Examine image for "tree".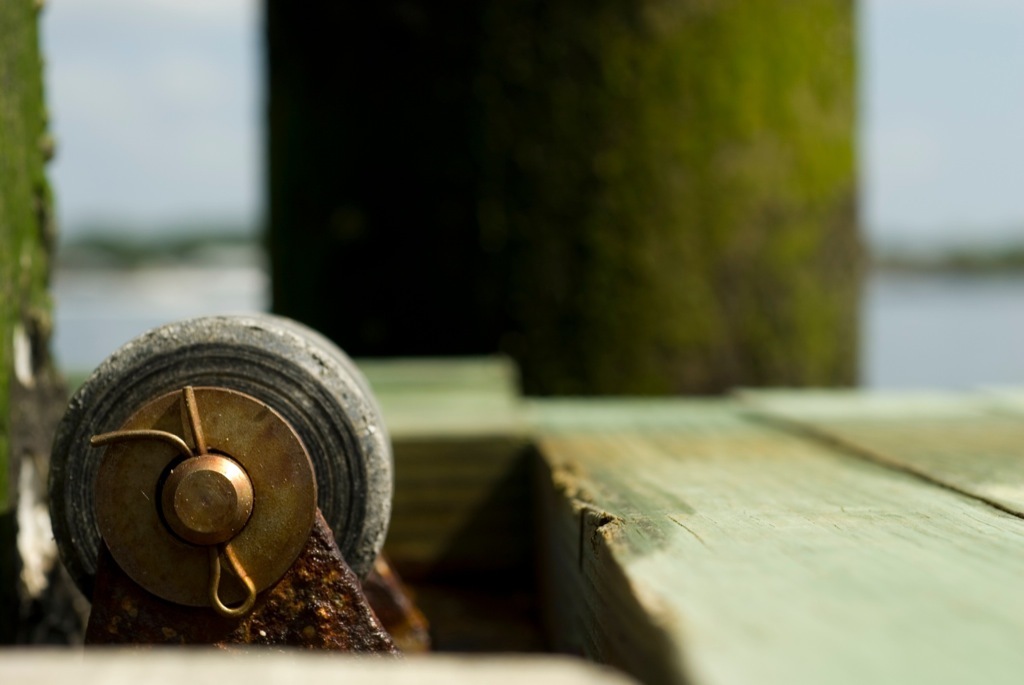
Examination result: left=265, top=0, right=875, bottom=418.
